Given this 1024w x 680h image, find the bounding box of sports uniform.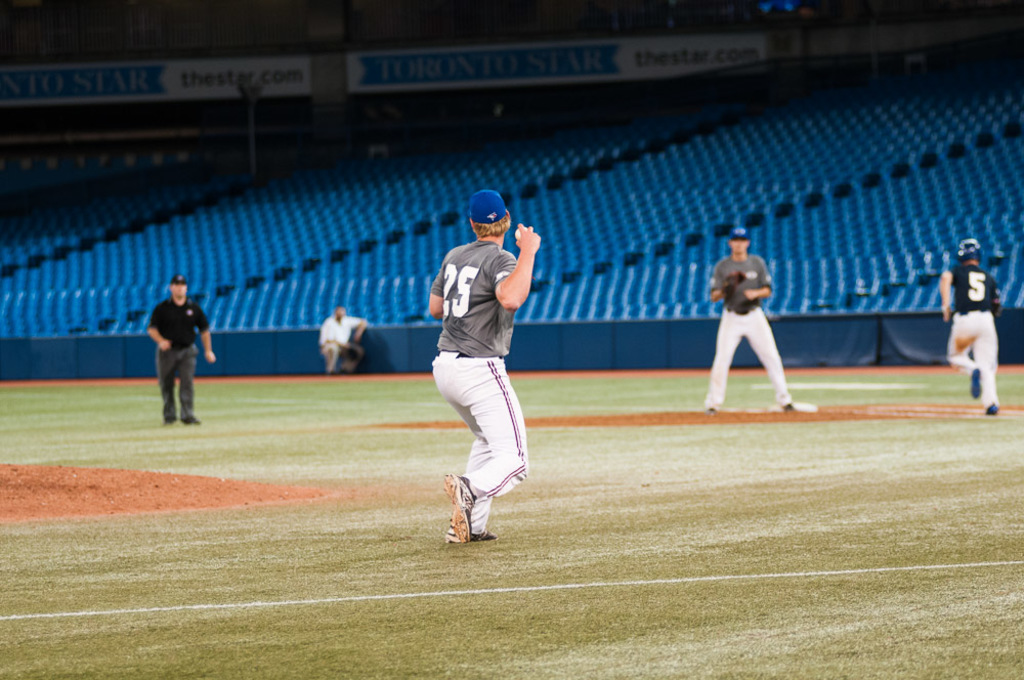
locate(711, 229, 797, 415).
